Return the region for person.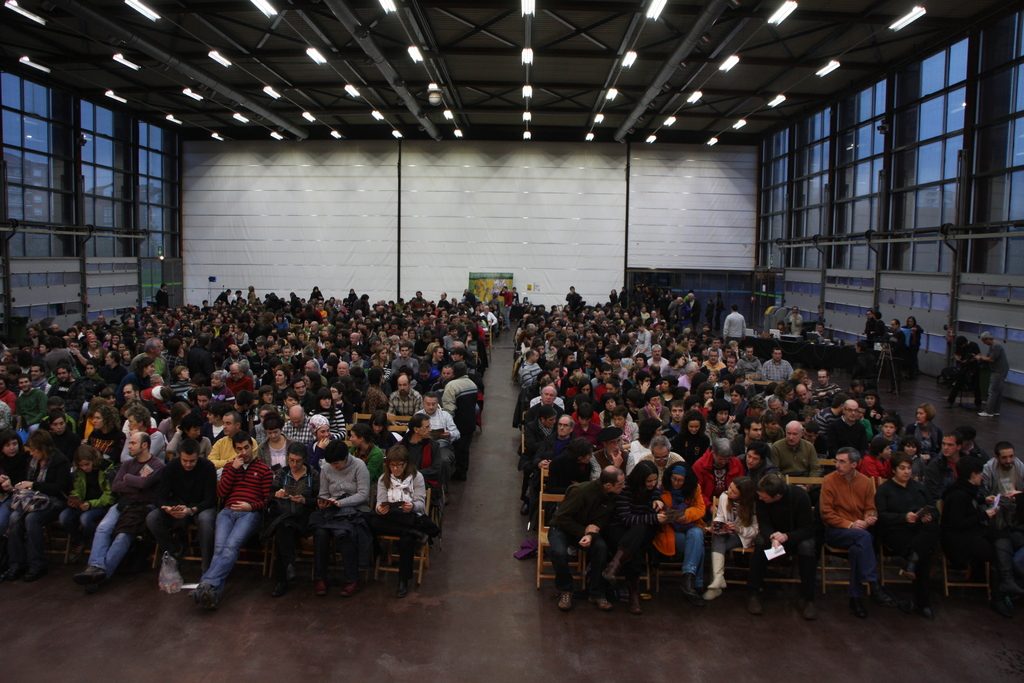
(281, 347, 298, 367).
